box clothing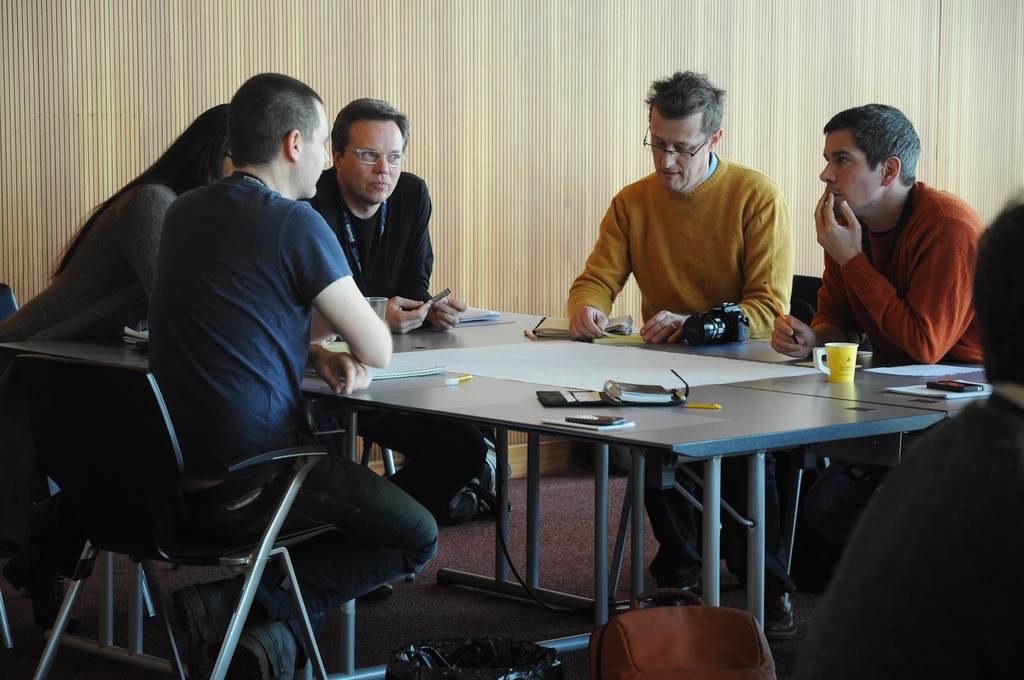
box(1, 176, 184, 562)
